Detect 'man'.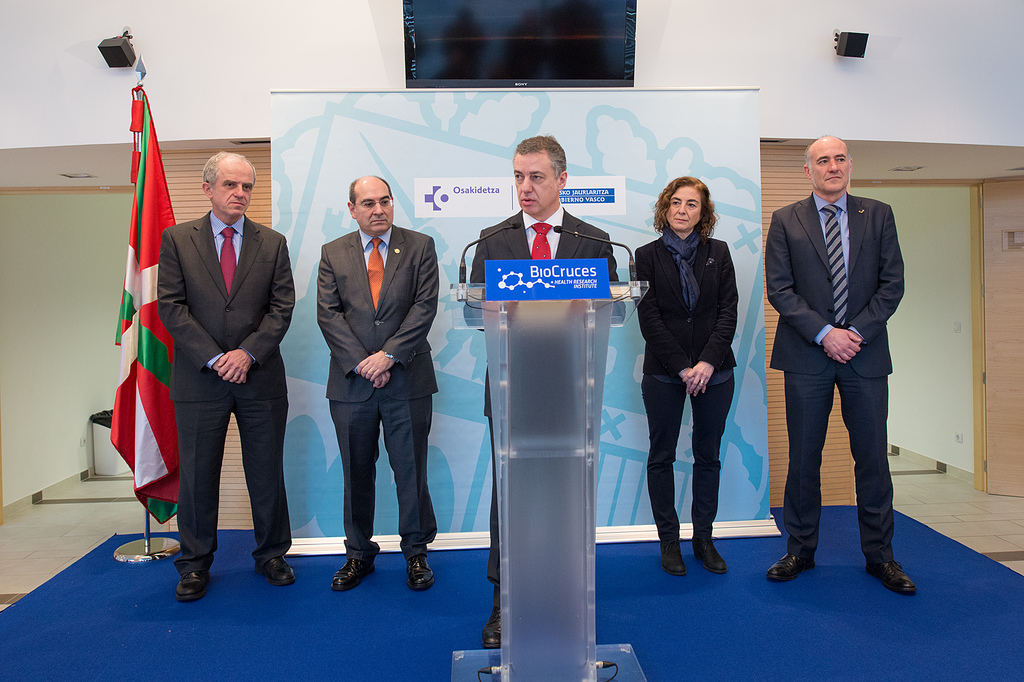
Detected at x1=461 y1=136 x2=619 y2=645.
